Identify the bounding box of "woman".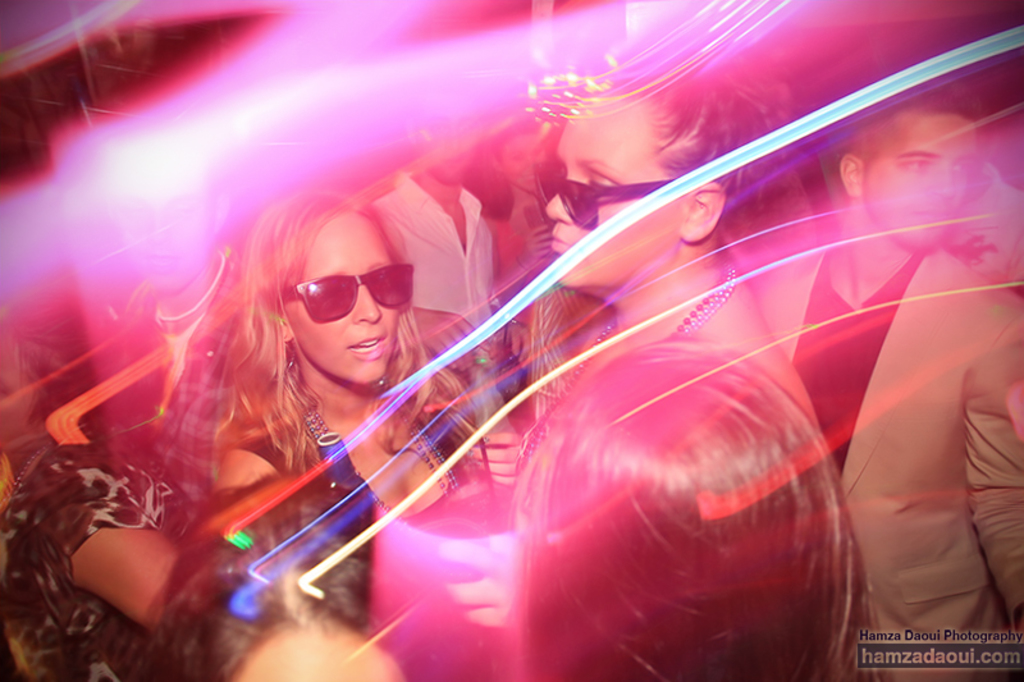
0:285:196:681.
